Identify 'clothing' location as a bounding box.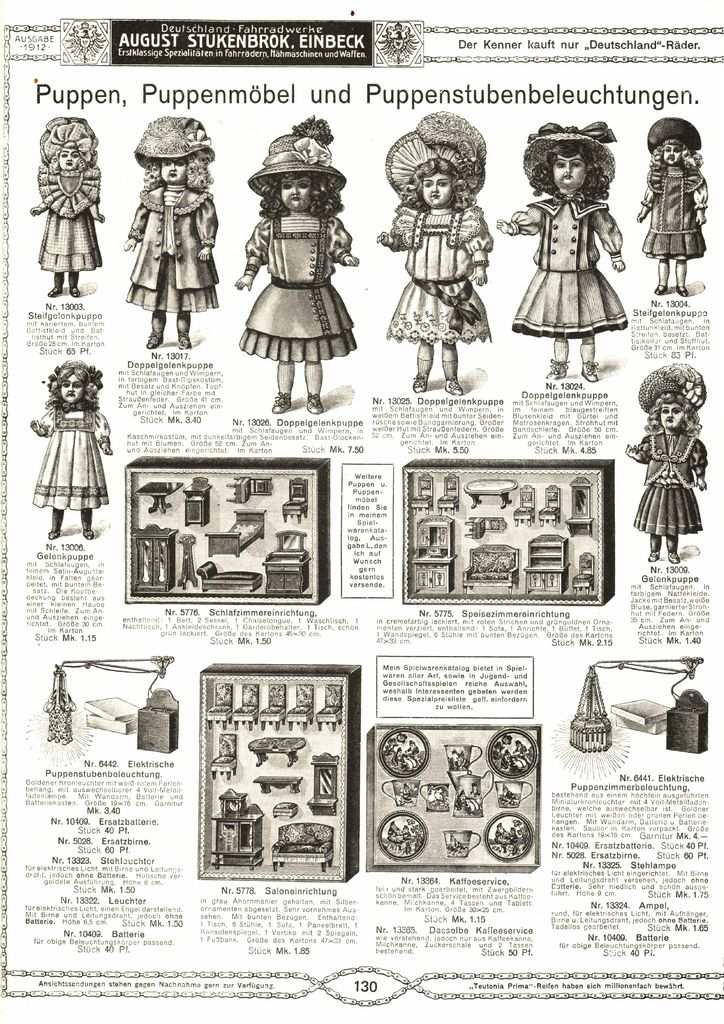
(left=645, top=163, right=706, bottom=261).
